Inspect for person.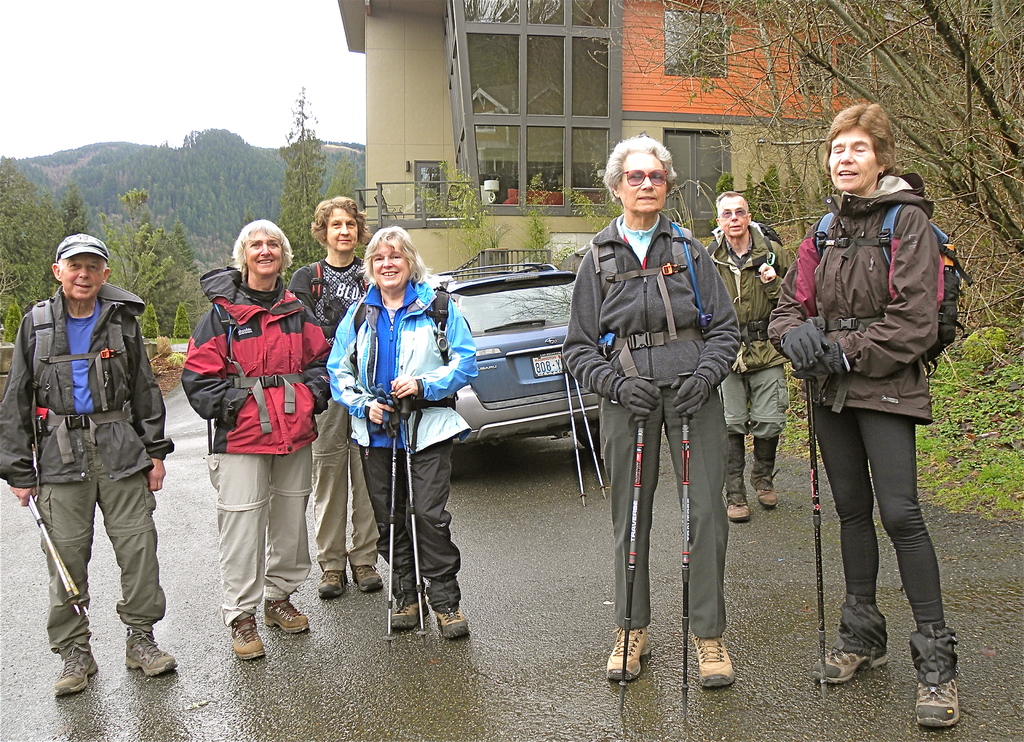
Inspection: (left=760, top=100, right=959, bottom=729).
